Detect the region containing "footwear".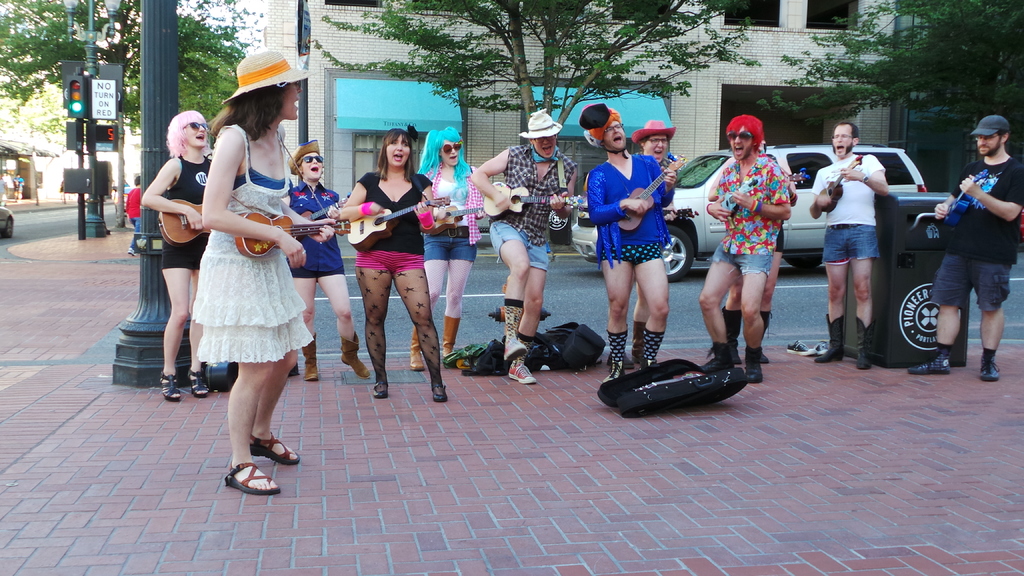
region(159, 367, 181, 403).
